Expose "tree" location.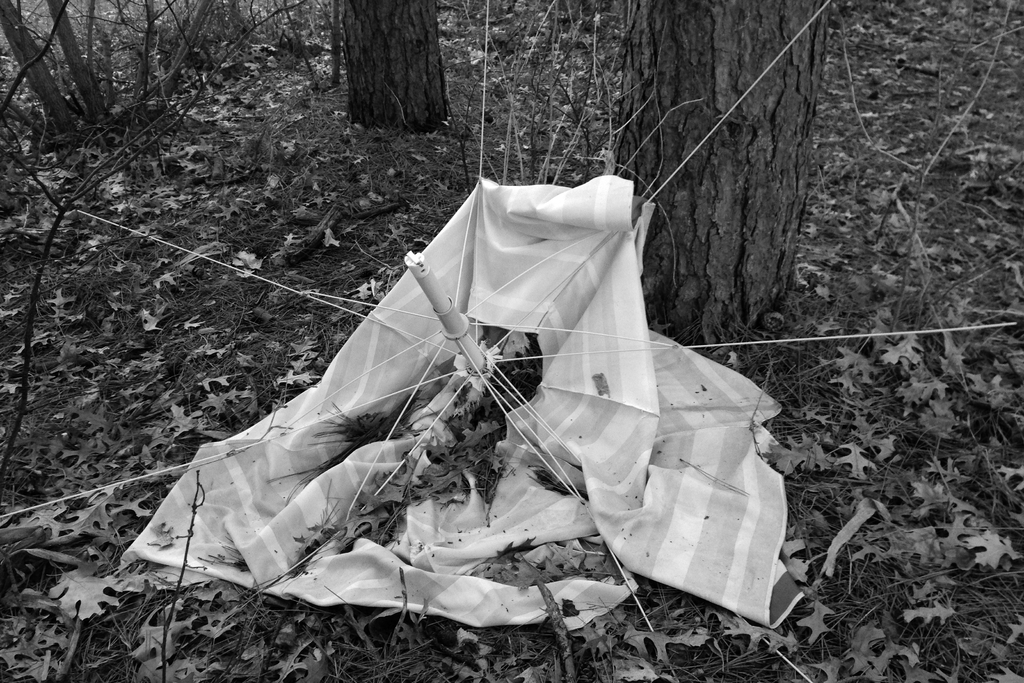
Exposed at bbox=(338, 0, 452, 142).
